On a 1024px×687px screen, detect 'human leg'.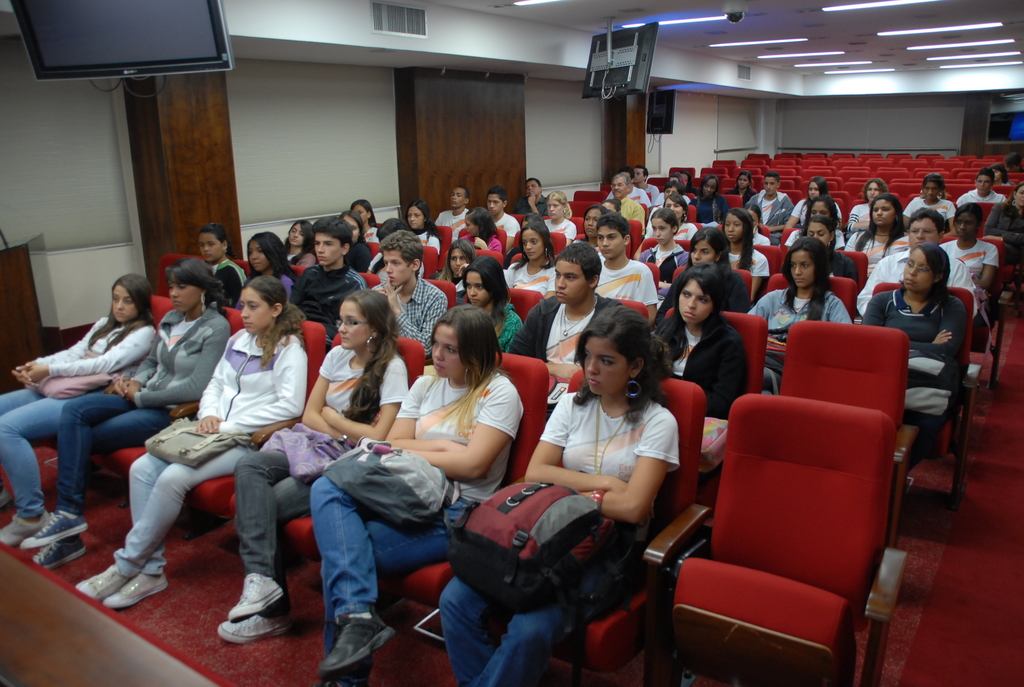
(x1=0, y1=383, x2=47, y2=511).
